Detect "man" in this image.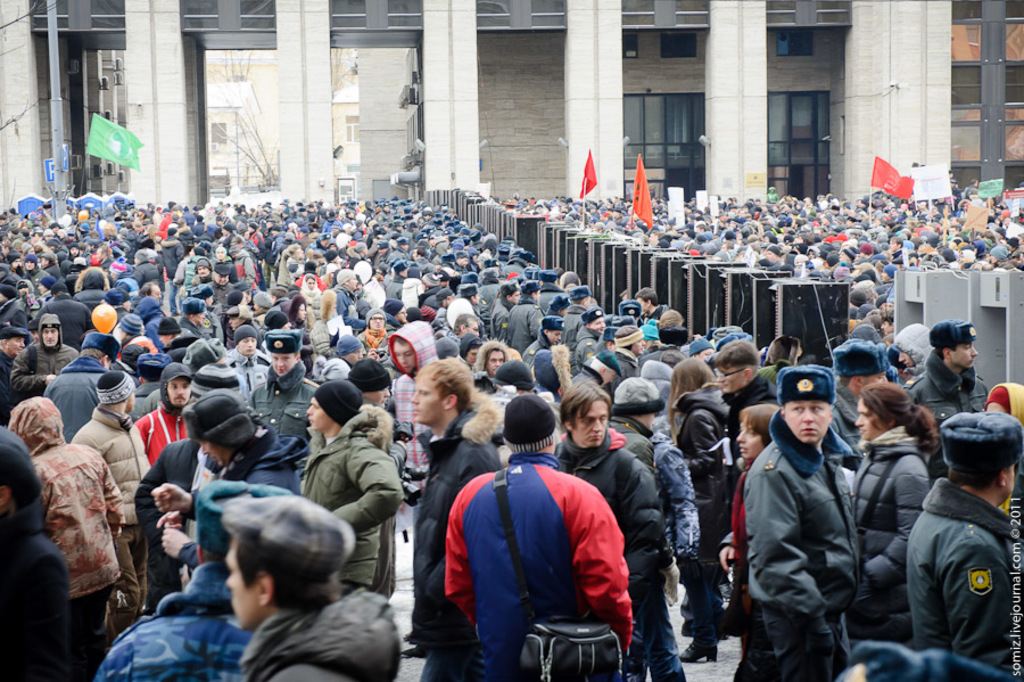
Detection: (x1=405, y1=347, x2=493, y2=681).
